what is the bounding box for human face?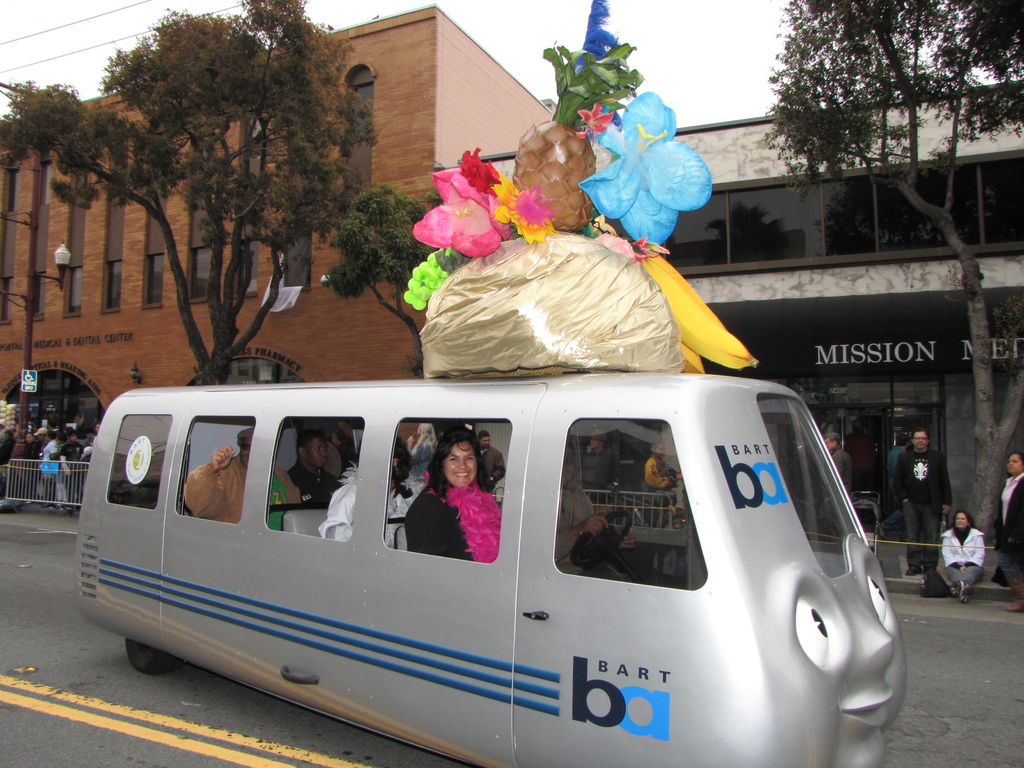
[956,512,968,524].
